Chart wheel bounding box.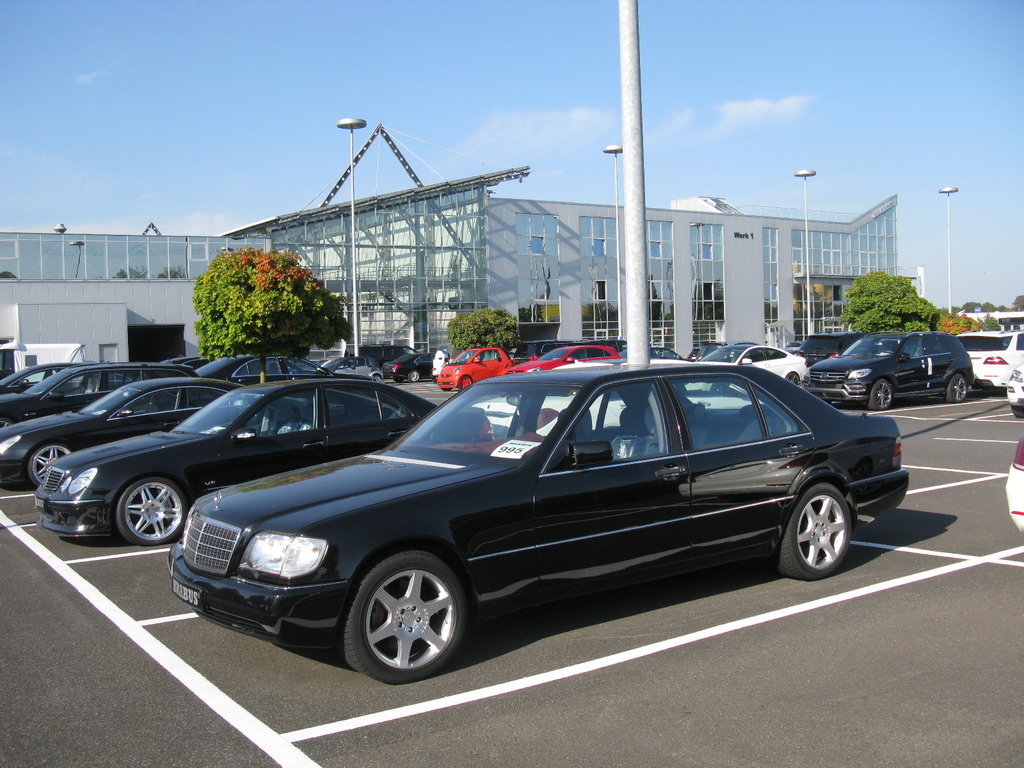
Charted: region(348, 552, 472, 684).
